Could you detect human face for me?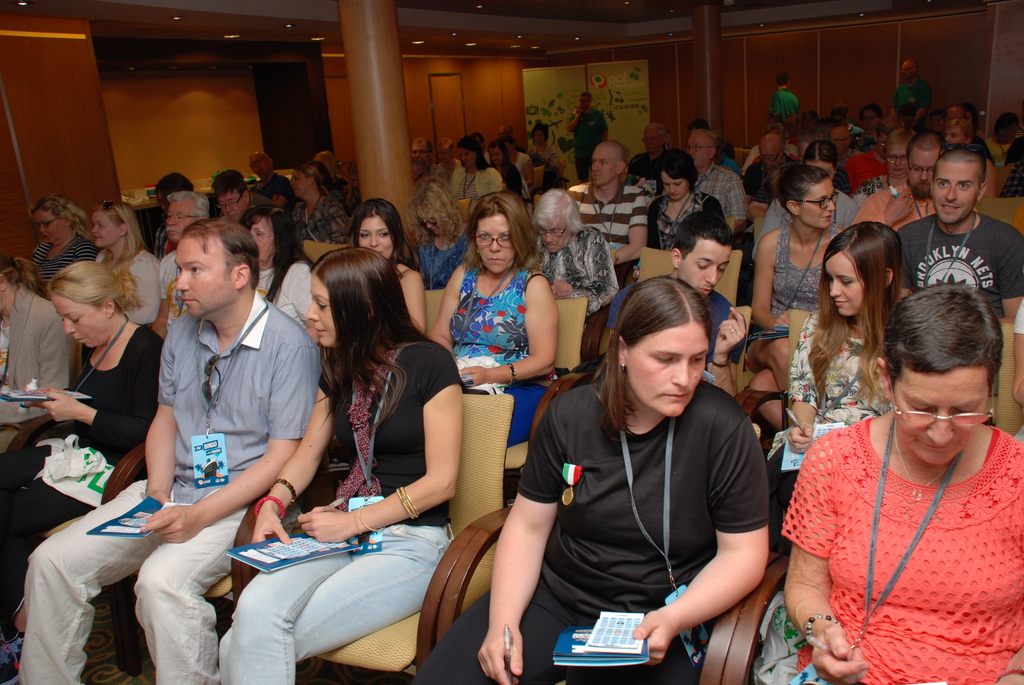
Detection result: x1=580, y1=94, x2=589, y2=107.
